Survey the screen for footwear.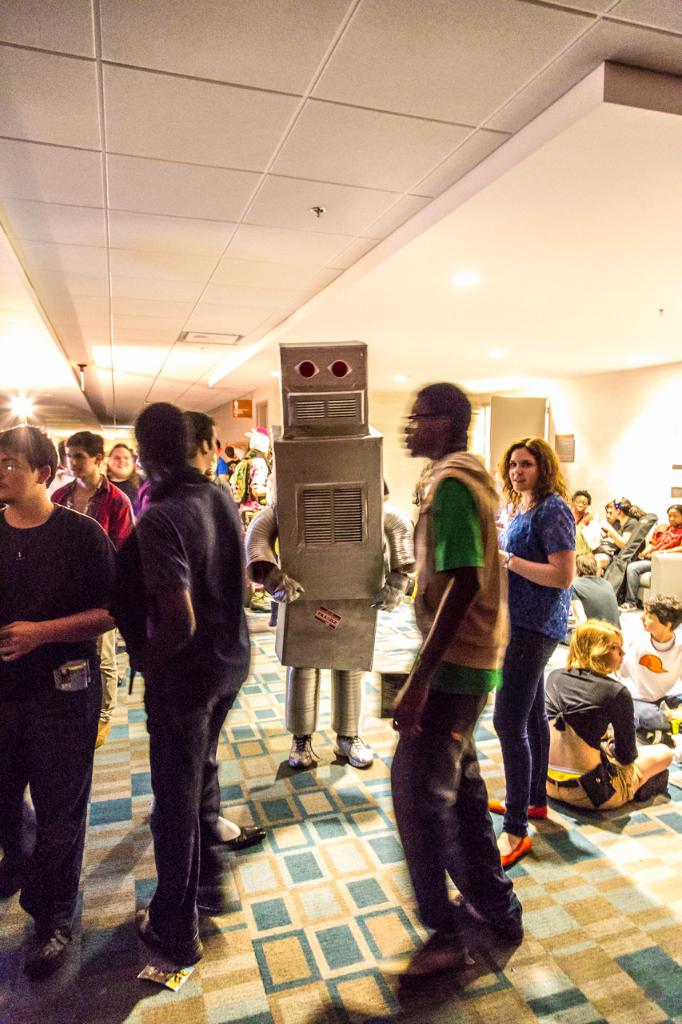
Survey found: {"x1": 284, "y1": 739, "x2": 317, "y2": 778}.
